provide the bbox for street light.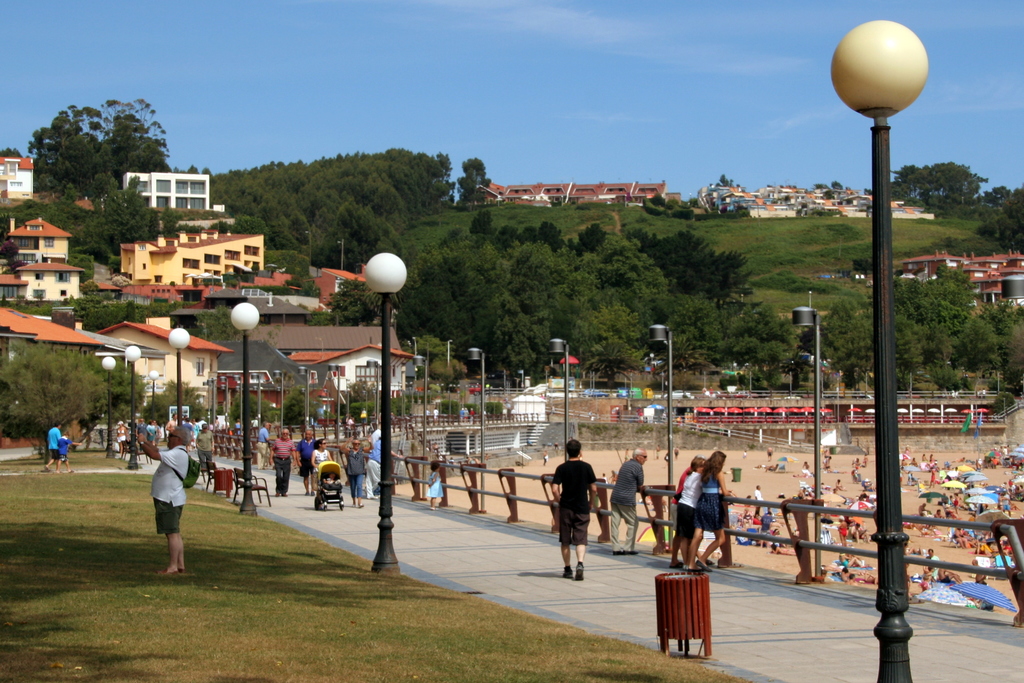
bbox(326, 362, 341, 439).
